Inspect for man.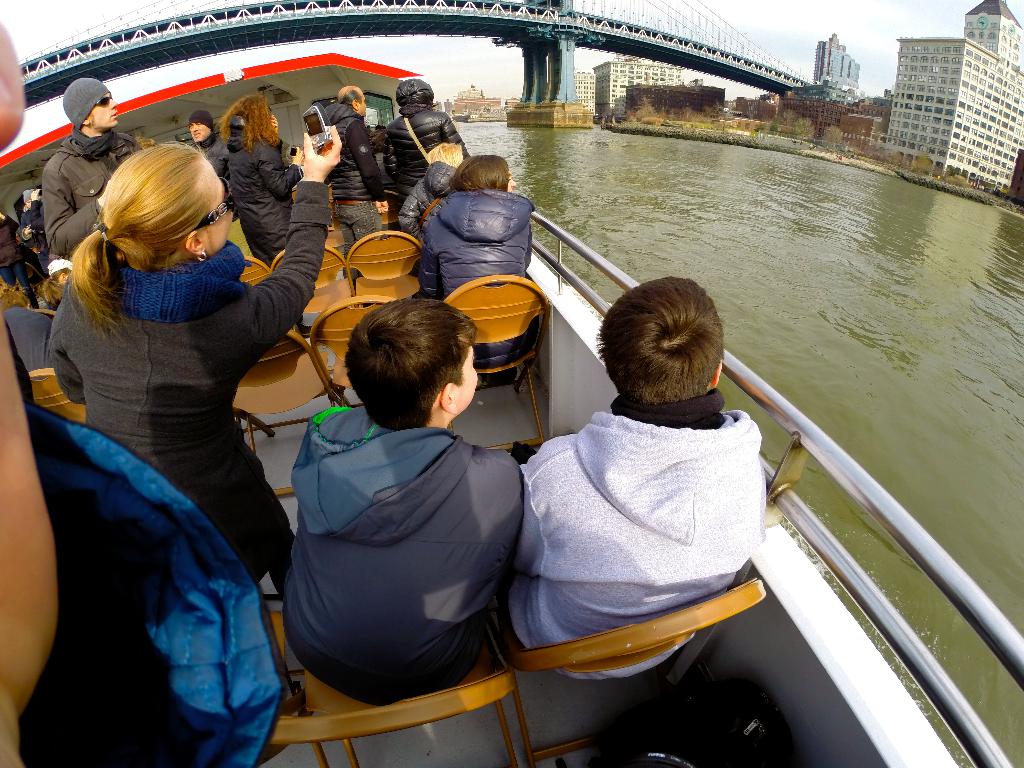
Inspection: <box>317,84,390,280</box>.
